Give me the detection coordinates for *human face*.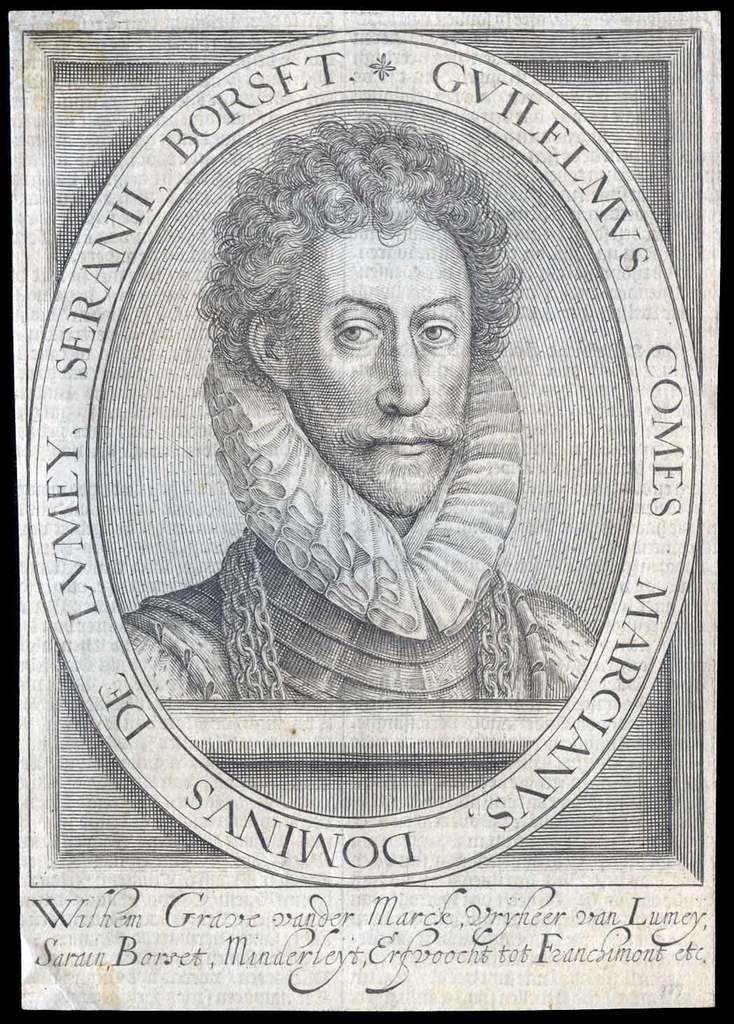
[283,225,476,492].
